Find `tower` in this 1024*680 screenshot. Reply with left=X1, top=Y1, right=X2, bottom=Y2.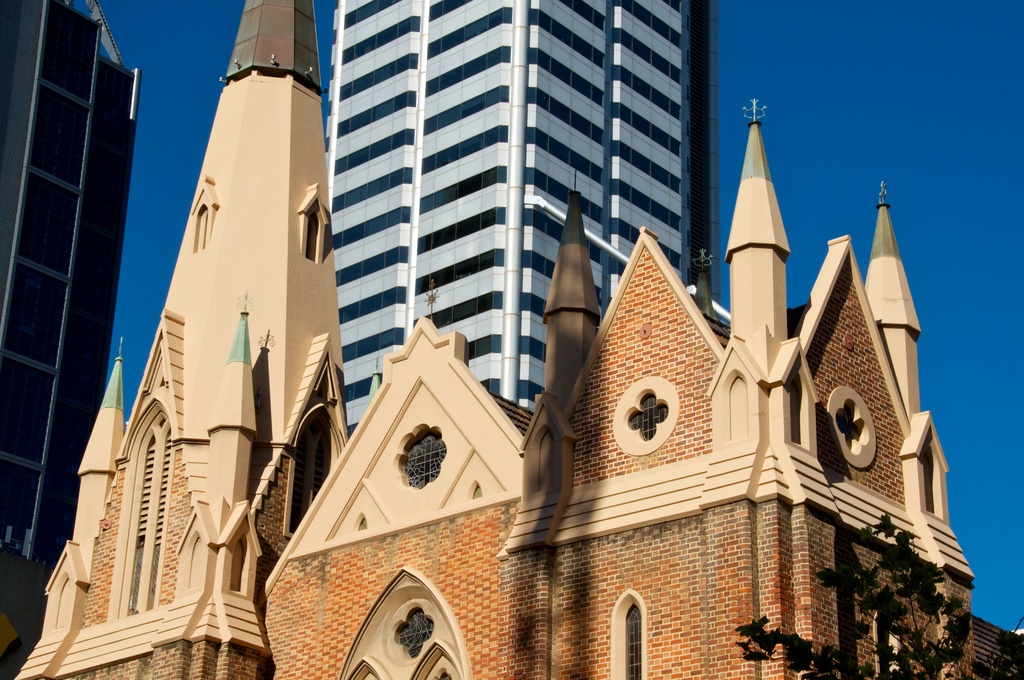
left=8, top=0, right=356, bottom=679.
